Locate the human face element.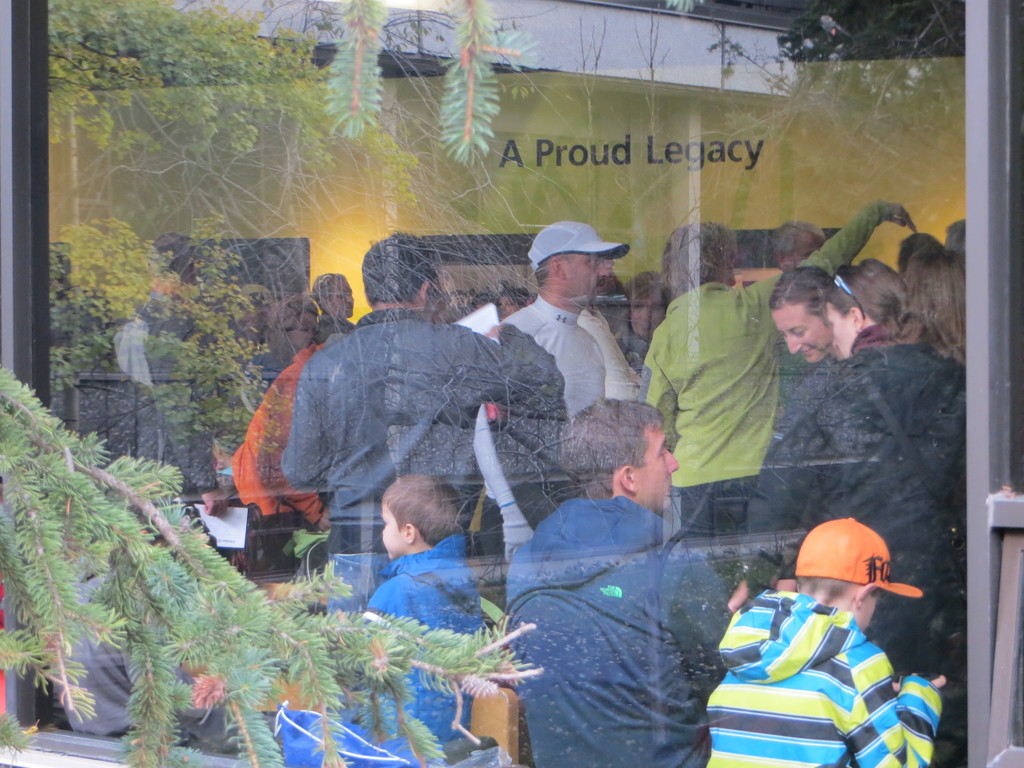
Element bbox: pyautogui.locateOnScreen(773, 312, 829, 358).
